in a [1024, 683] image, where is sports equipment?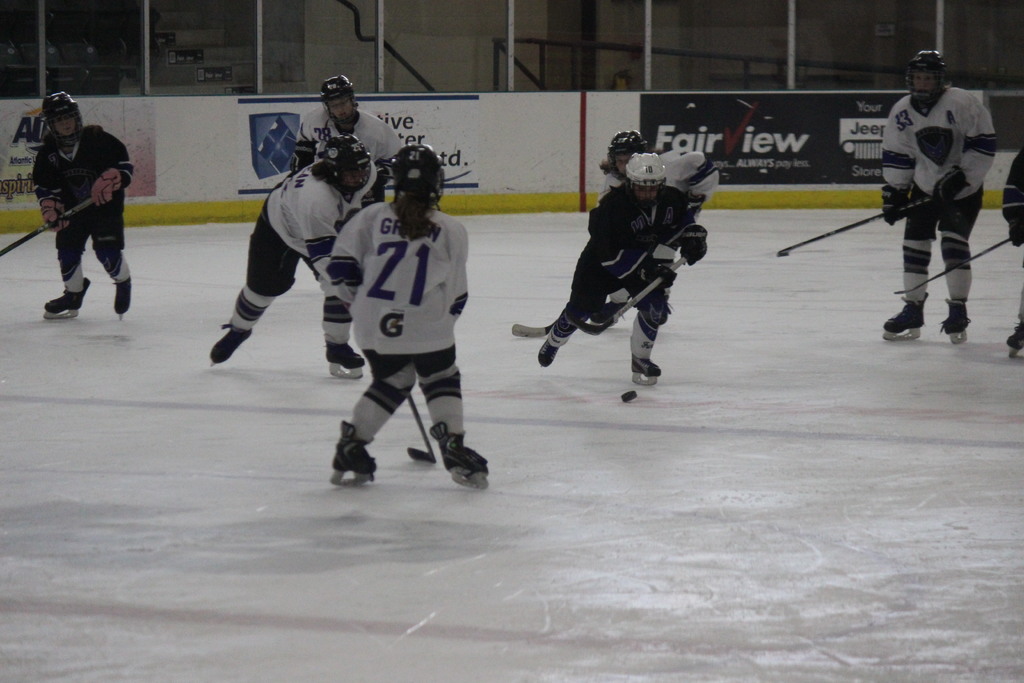
321 74 361 126.
